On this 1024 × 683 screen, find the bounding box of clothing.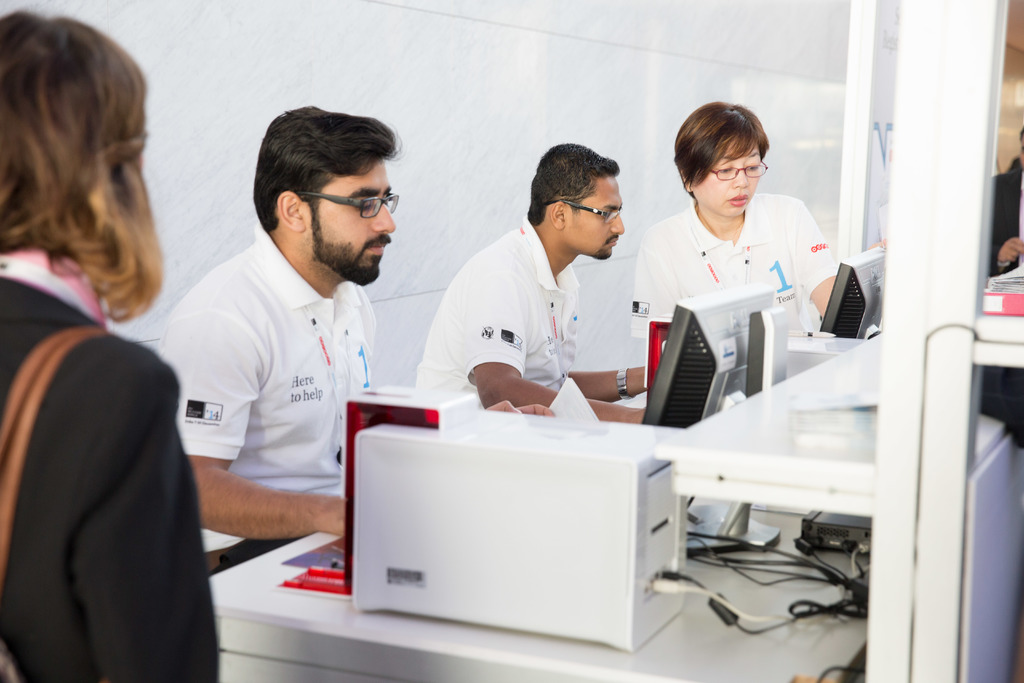
Bounding box: pyautogui.locateOnScreen(156, 226, 389, 572).
